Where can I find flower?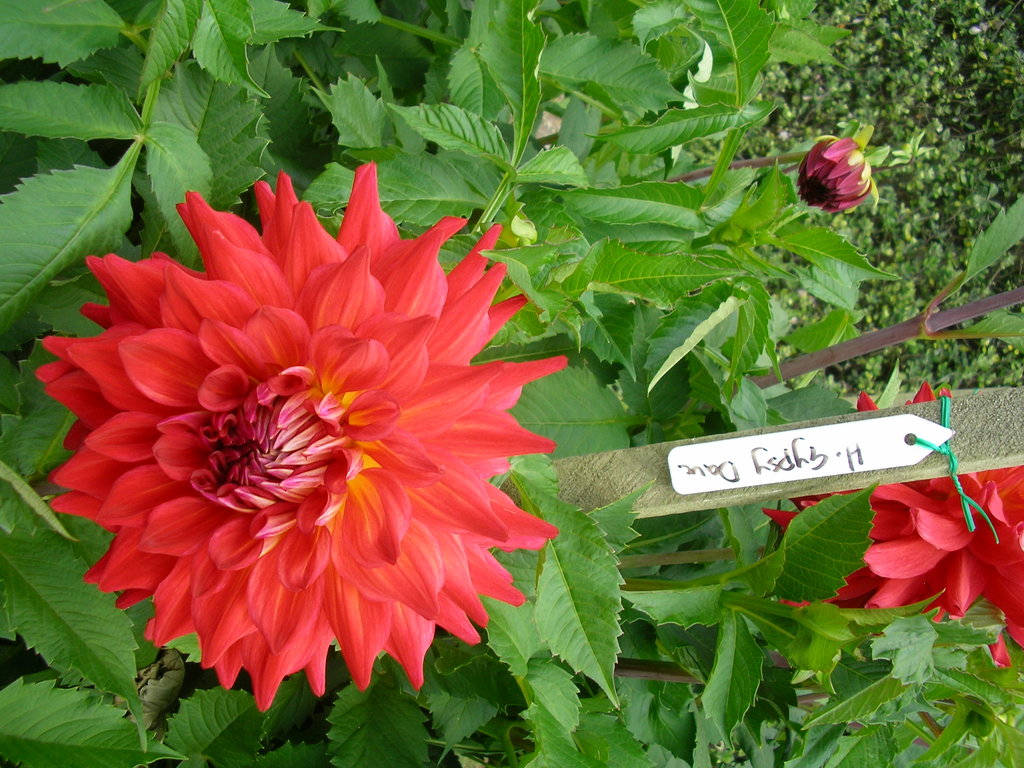
You can find it at 765/383/1023/646.
